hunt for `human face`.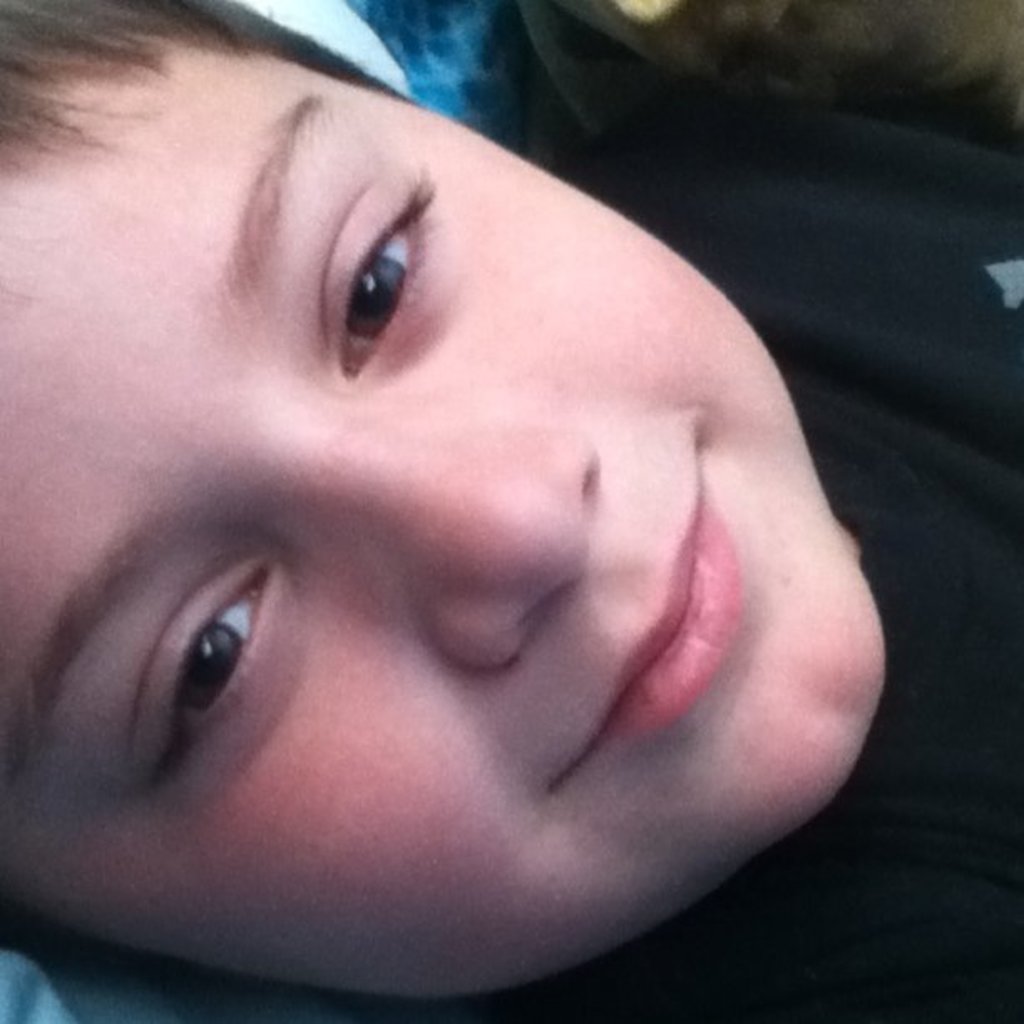
Hunted down at bbox(0, 35, 882, 1001).
